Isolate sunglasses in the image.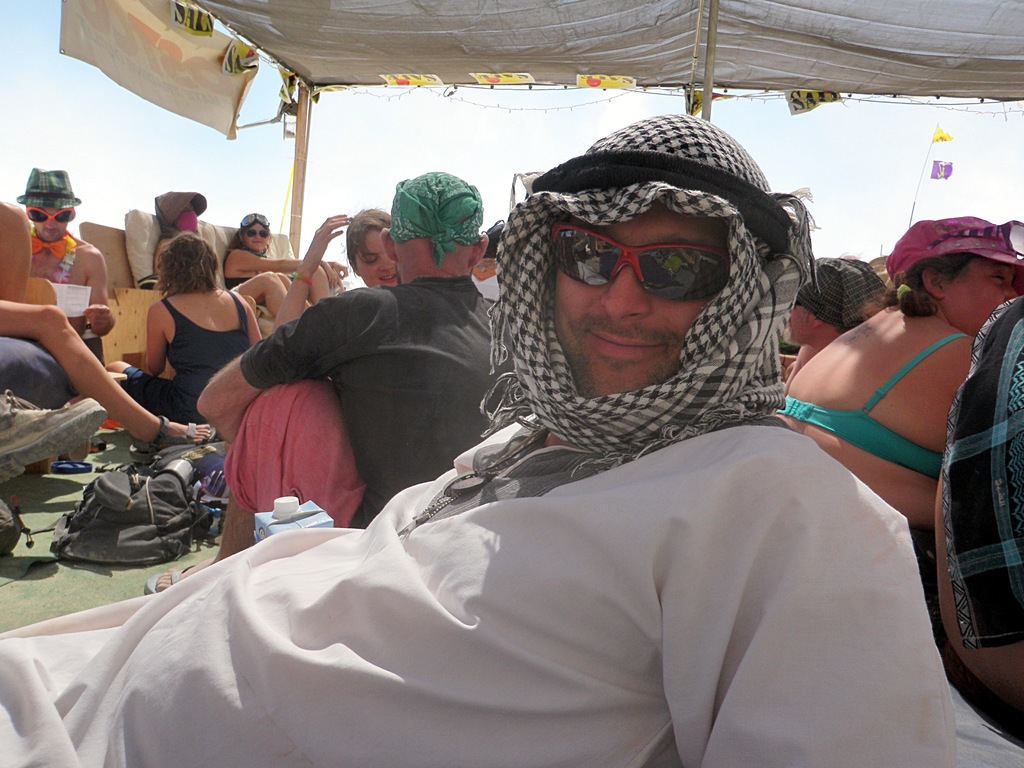
Isolated region: 29 208 76 223.
